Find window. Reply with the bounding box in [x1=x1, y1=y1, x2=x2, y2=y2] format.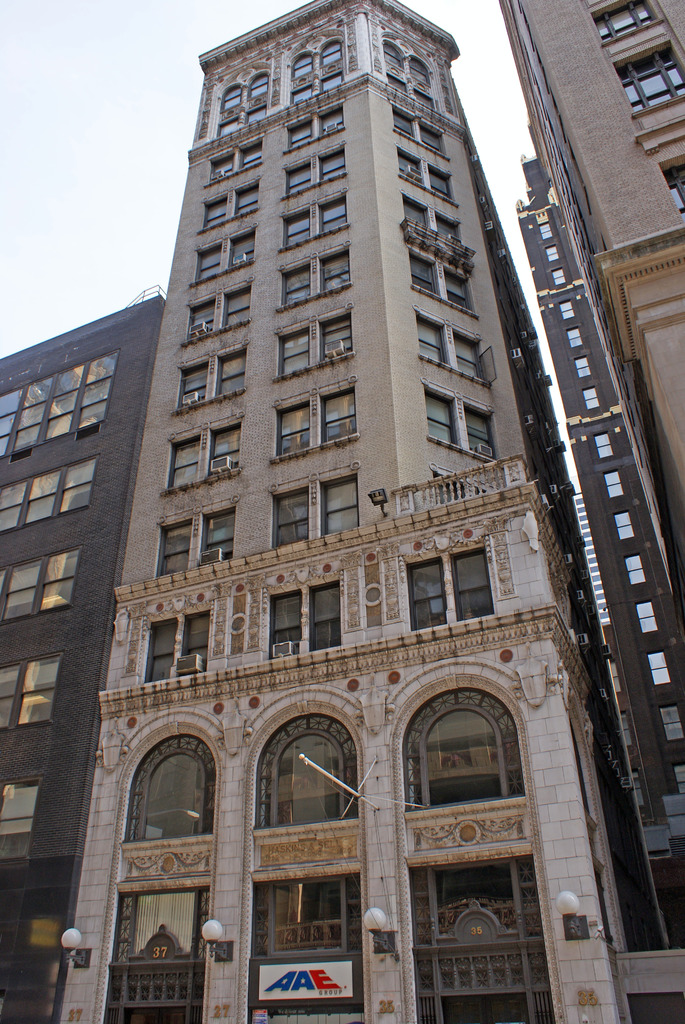
[x1=416, y1=319, x2=482, y2=380].
